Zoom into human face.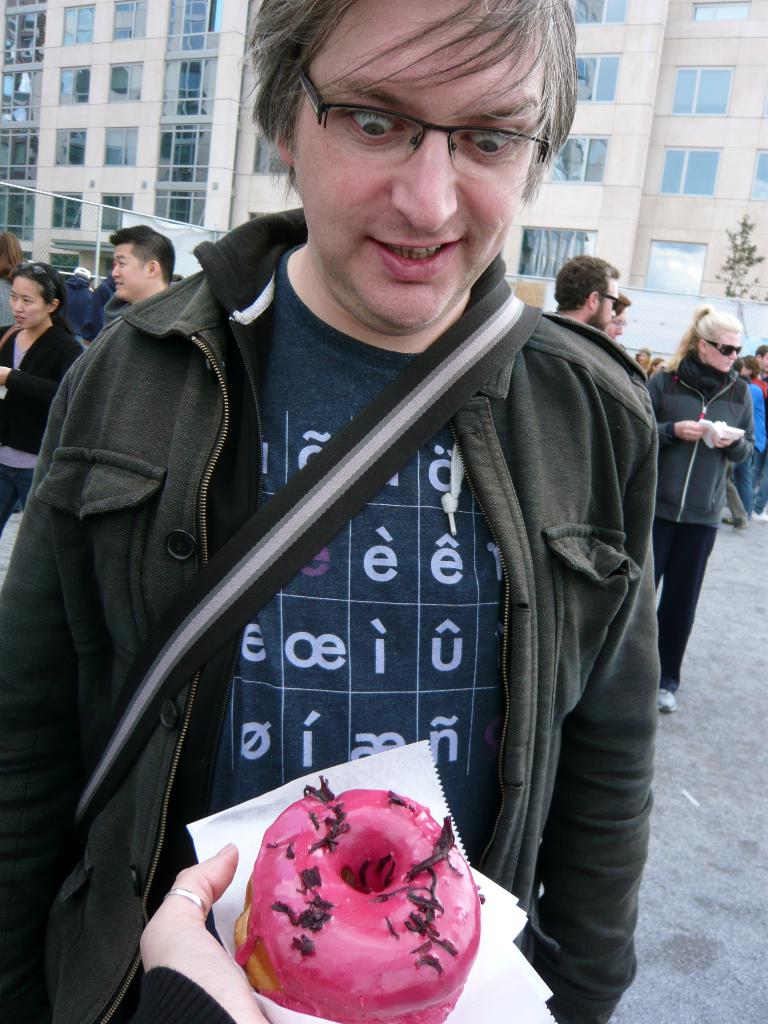
Zoom target: x1=706 y1=331 x2=742 y2=371.
